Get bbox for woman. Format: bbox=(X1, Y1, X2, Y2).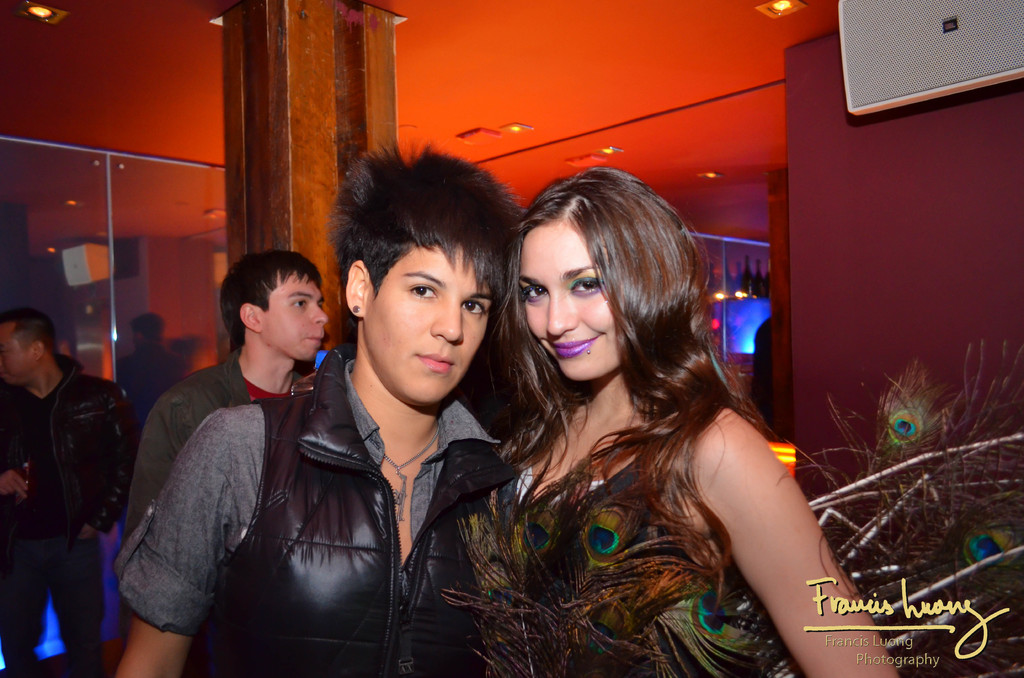
bbox=(439, 157, 858, 671).
